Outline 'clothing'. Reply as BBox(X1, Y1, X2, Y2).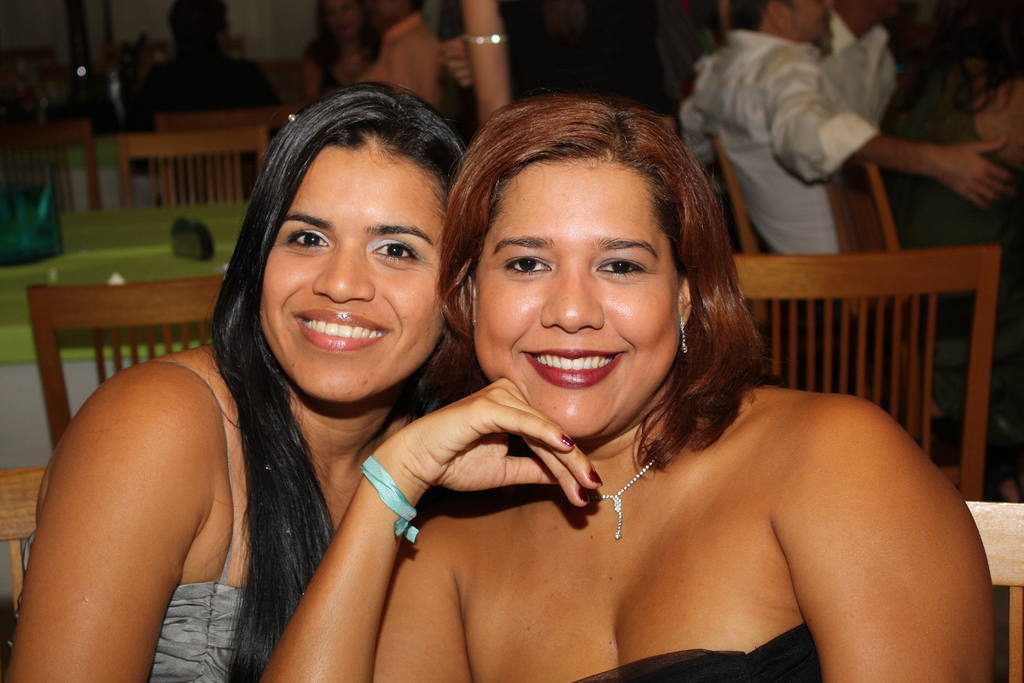
BBox(569, 629, 821, 682).
